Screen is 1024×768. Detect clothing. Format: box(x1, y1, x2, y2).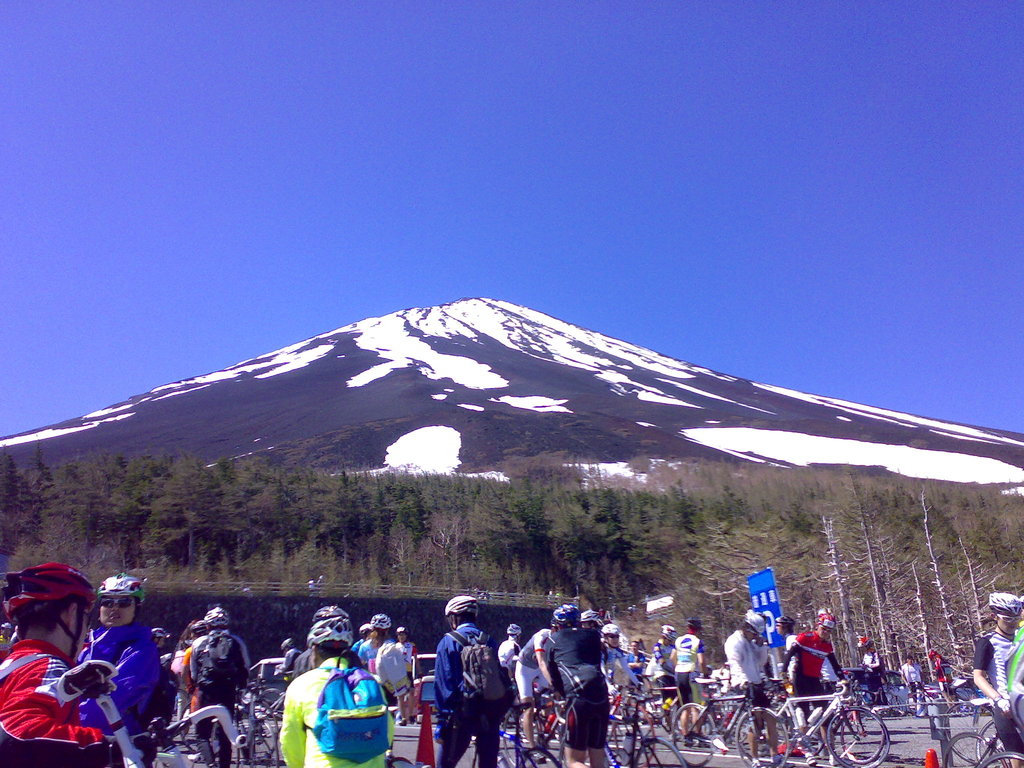
box(75, 618, 161, 737).
